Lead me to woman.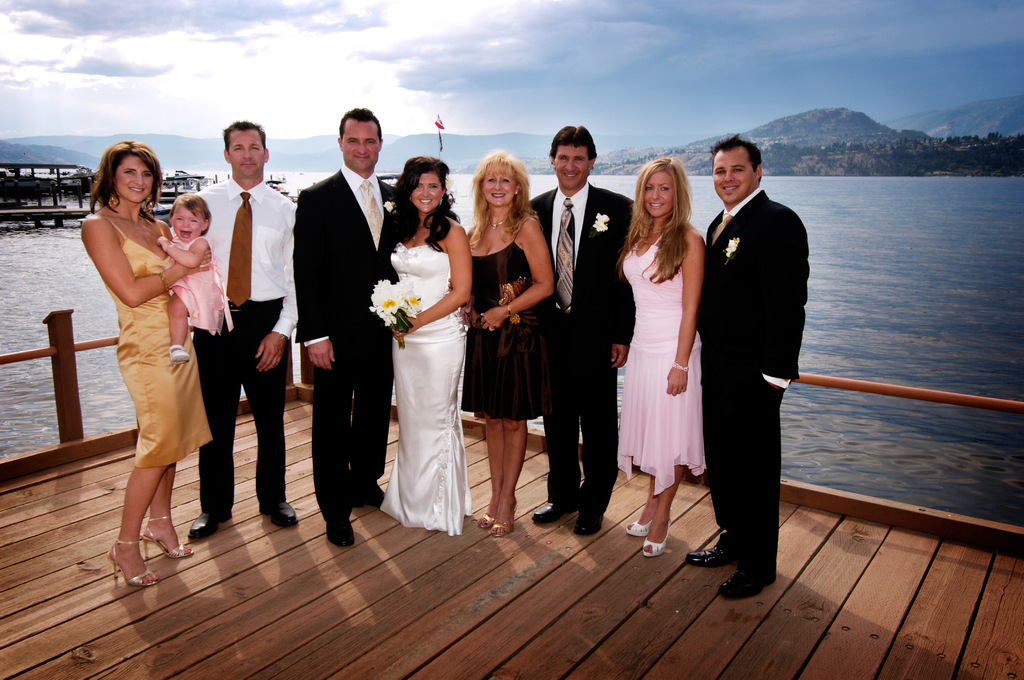
Lead to Rect(455, 145, 557, 537).
